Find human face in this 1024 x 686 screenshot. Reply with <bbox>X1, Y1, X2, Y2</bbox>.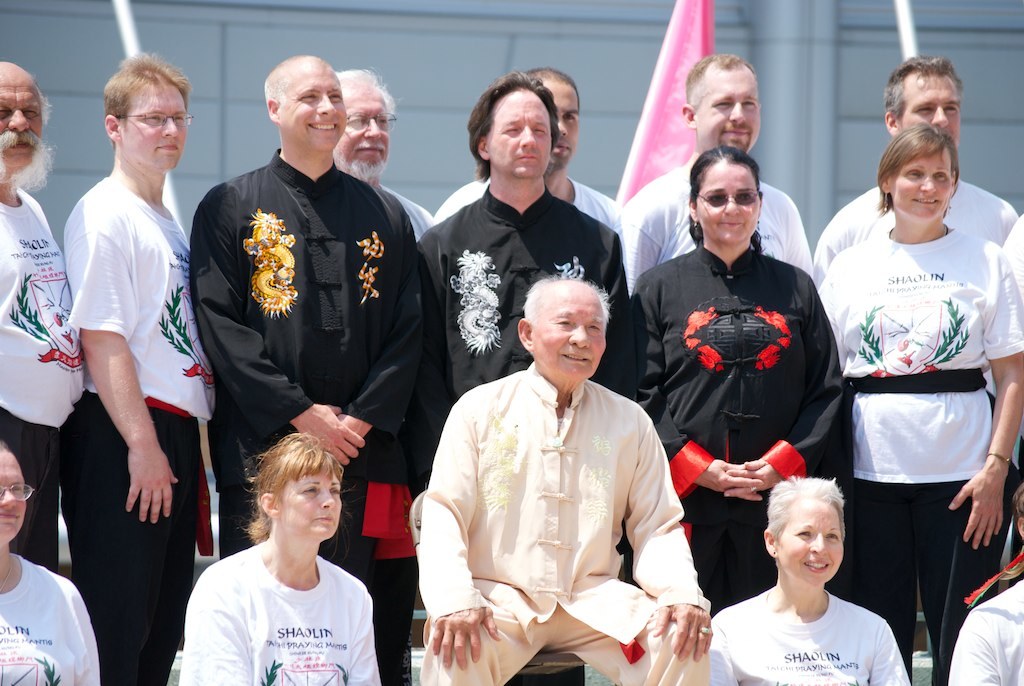
<bbox>532, 289, 605, 385</bbox>.
